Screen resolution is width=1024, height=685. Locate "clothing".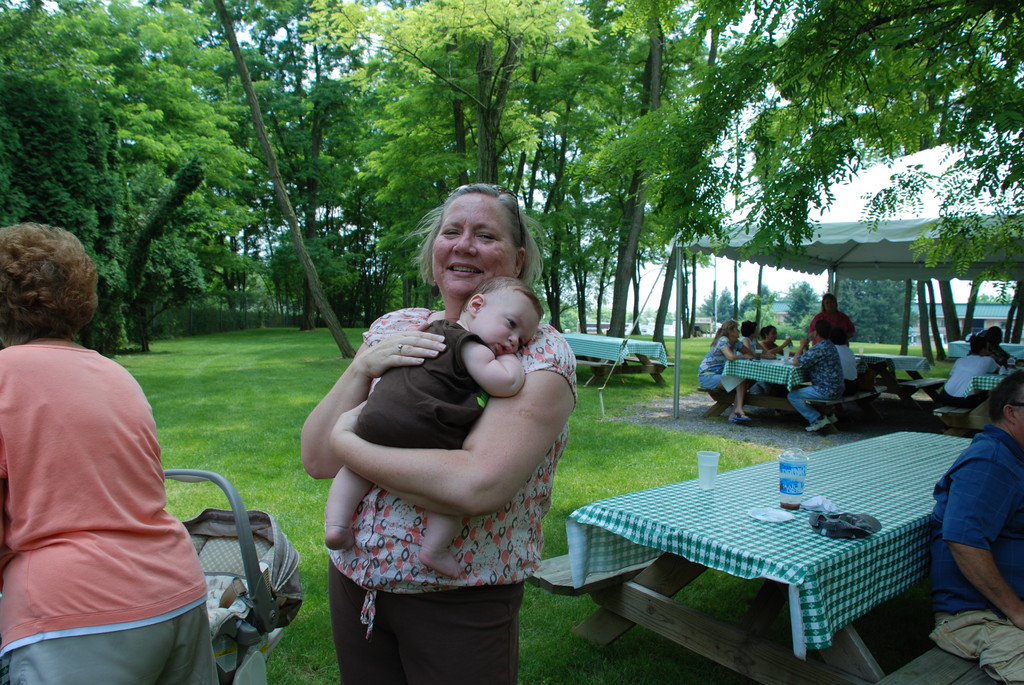
rect(806, 298, 860, 341).
